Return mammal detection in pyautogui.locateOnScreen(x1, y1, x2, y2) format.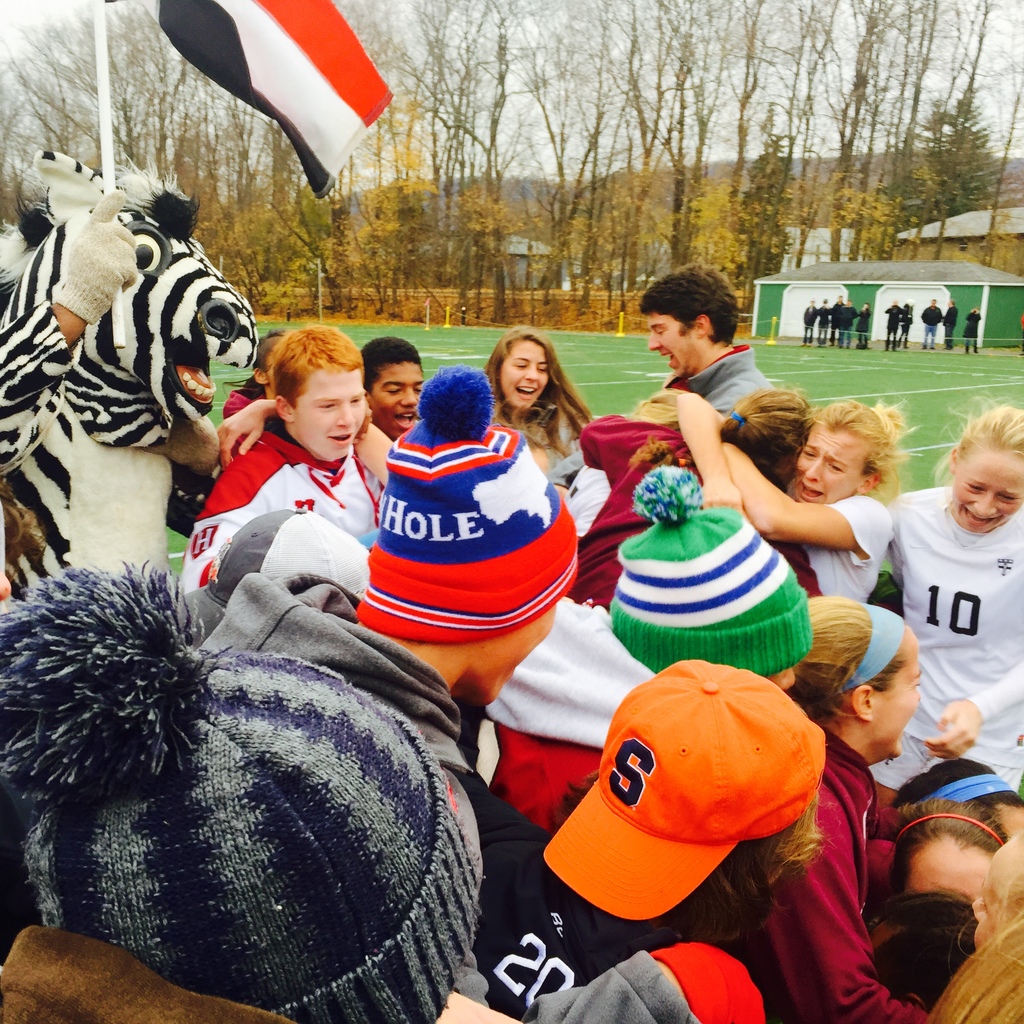
pyautogui.locateOnScreen(919, 294, 943, 350).
